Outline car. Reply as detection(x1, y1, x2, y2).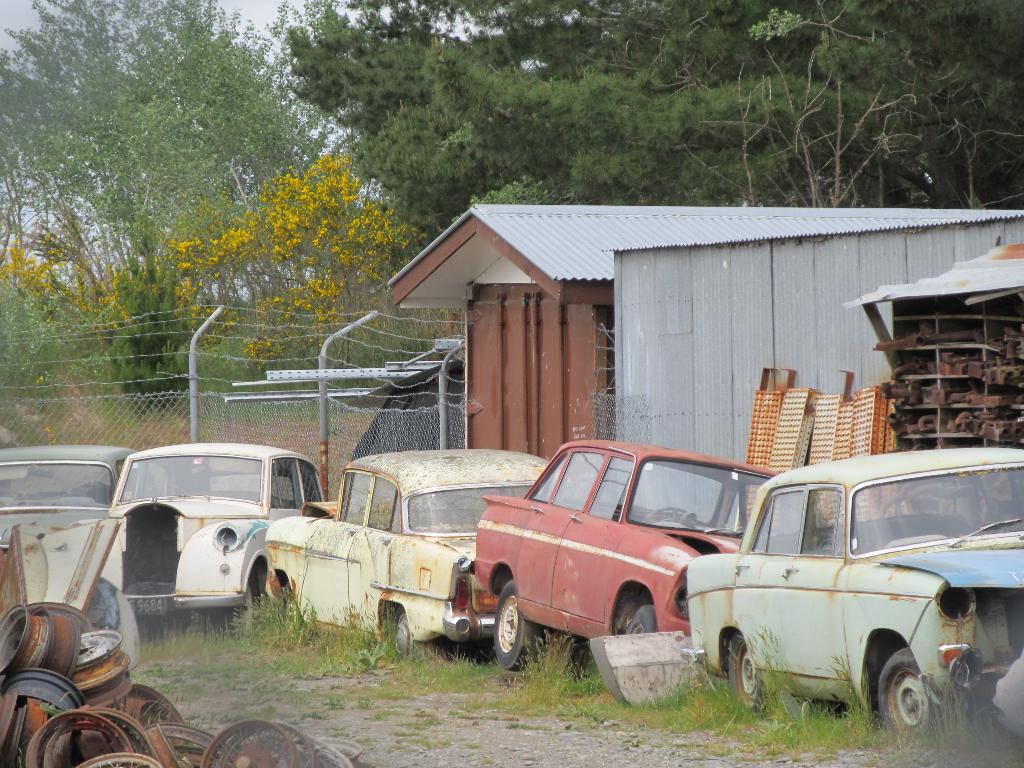
detection(475, 438, 832, 669).
